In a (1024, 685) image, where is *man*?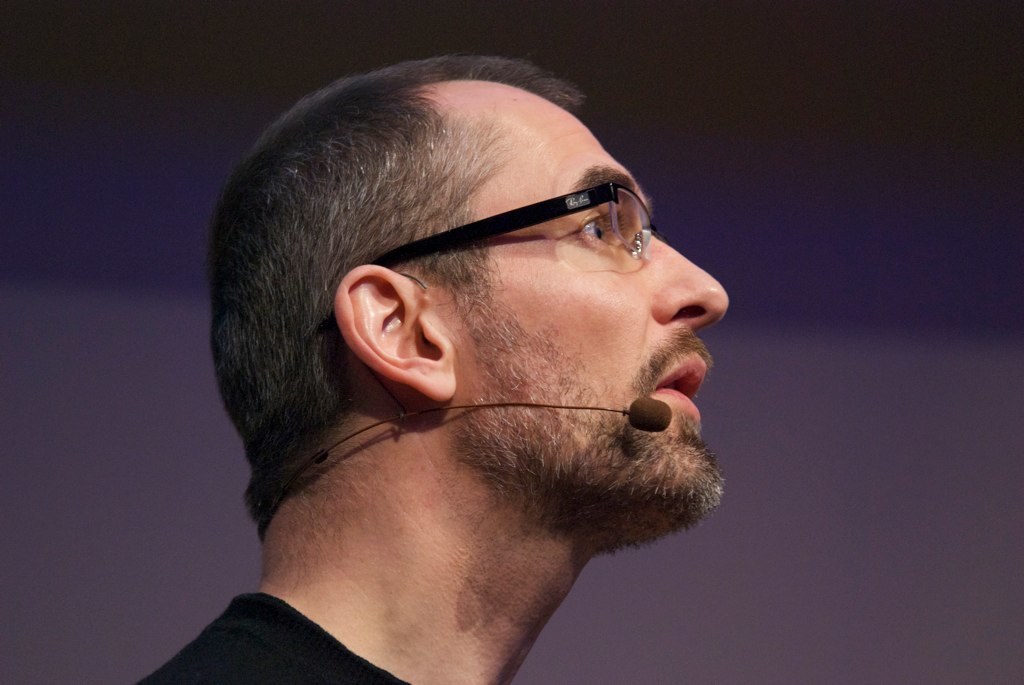
[152,117,752,683].
